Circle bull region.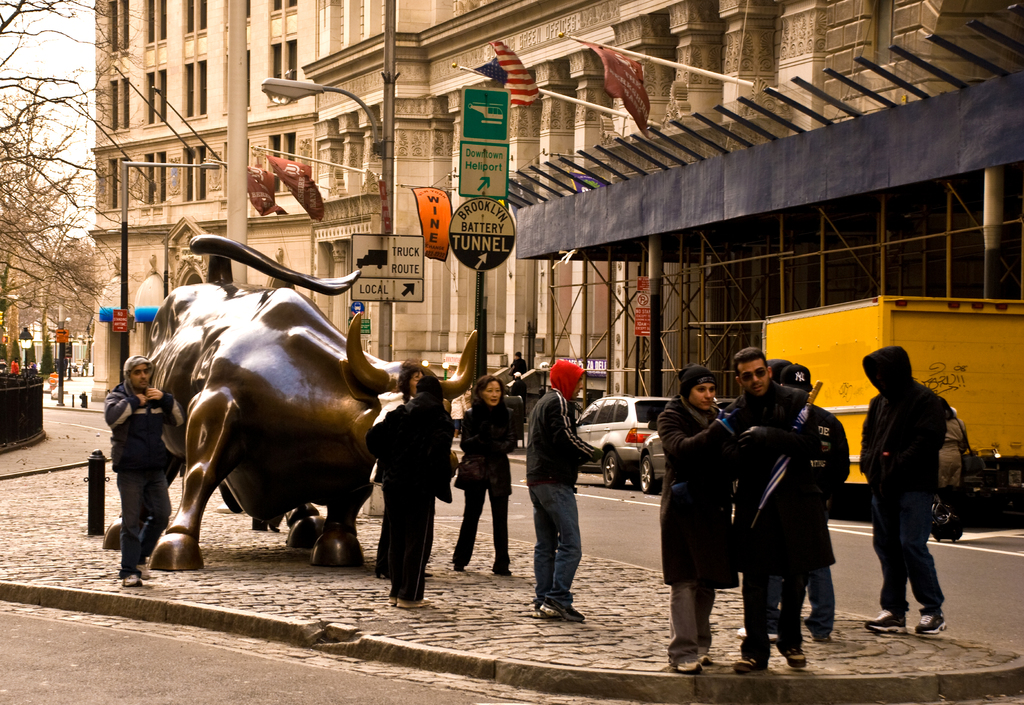
Region: (left=98, top=233, right=477, bottom=573).
